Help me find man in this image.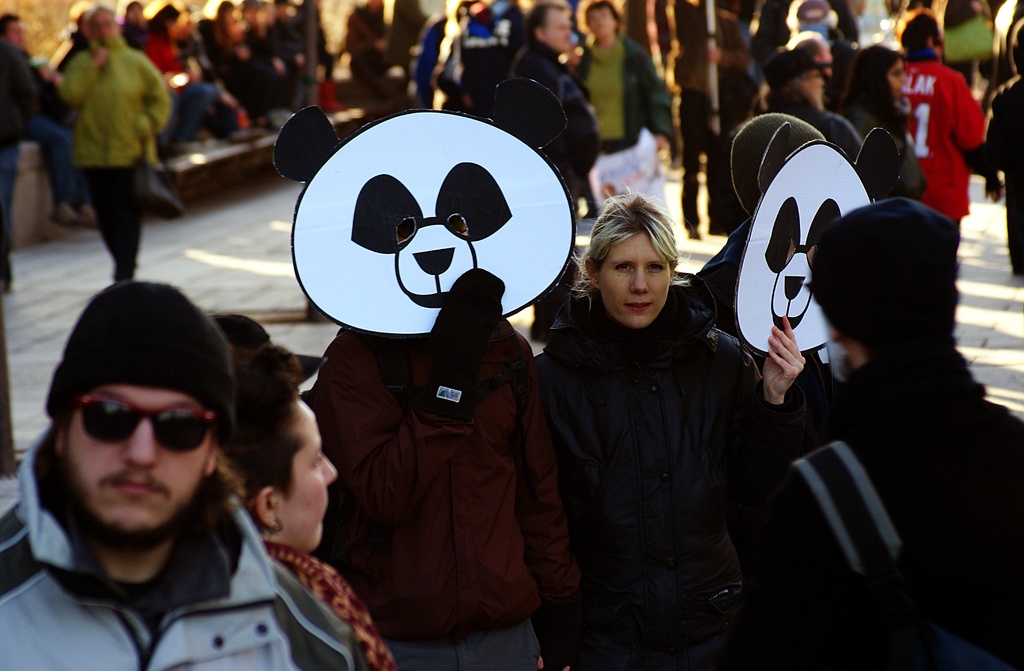
Found it: [x1=306, y1=197, x2=570, y2=670].
